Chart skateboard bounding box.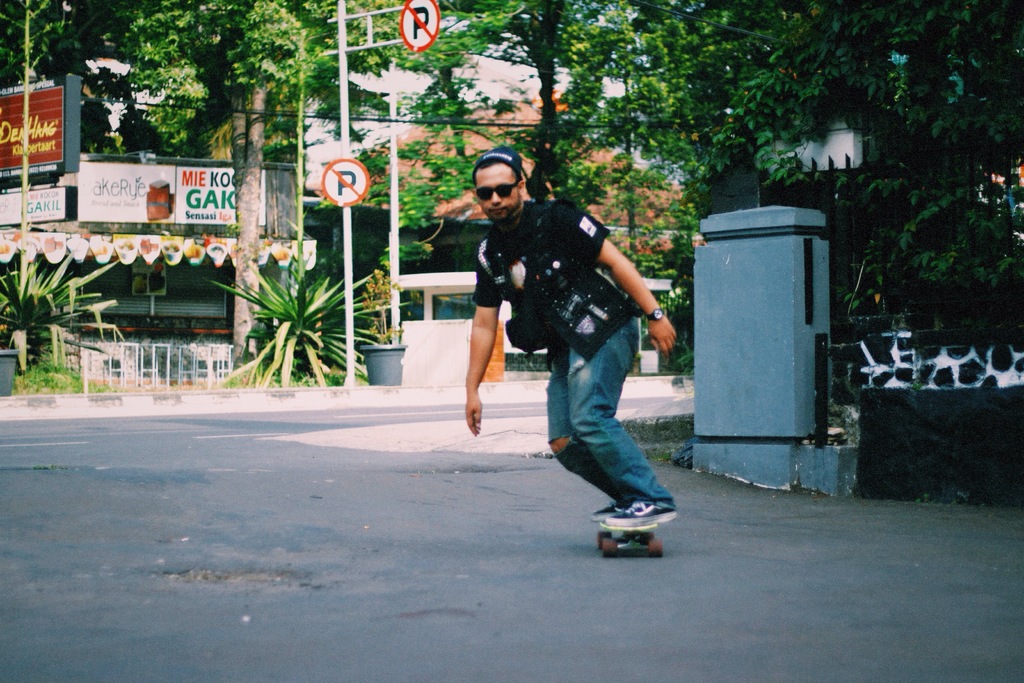
Charted: box=[596, 522, 666, 559].
